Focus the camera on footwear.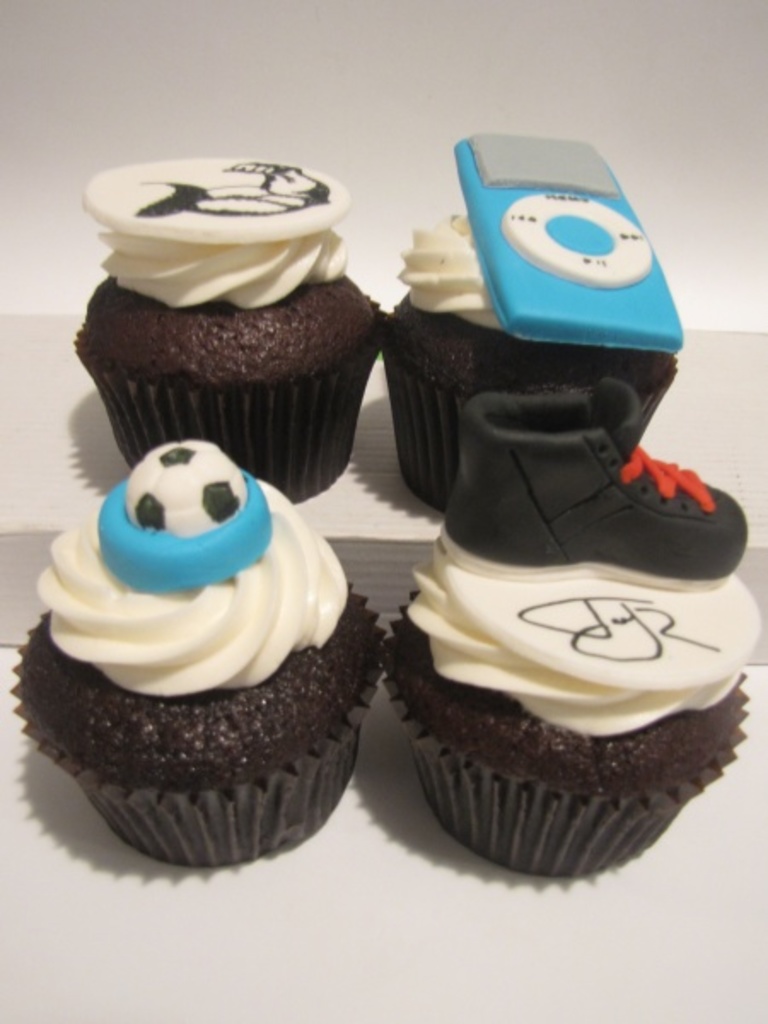
Focus region: (442, 381, 751, 584).
